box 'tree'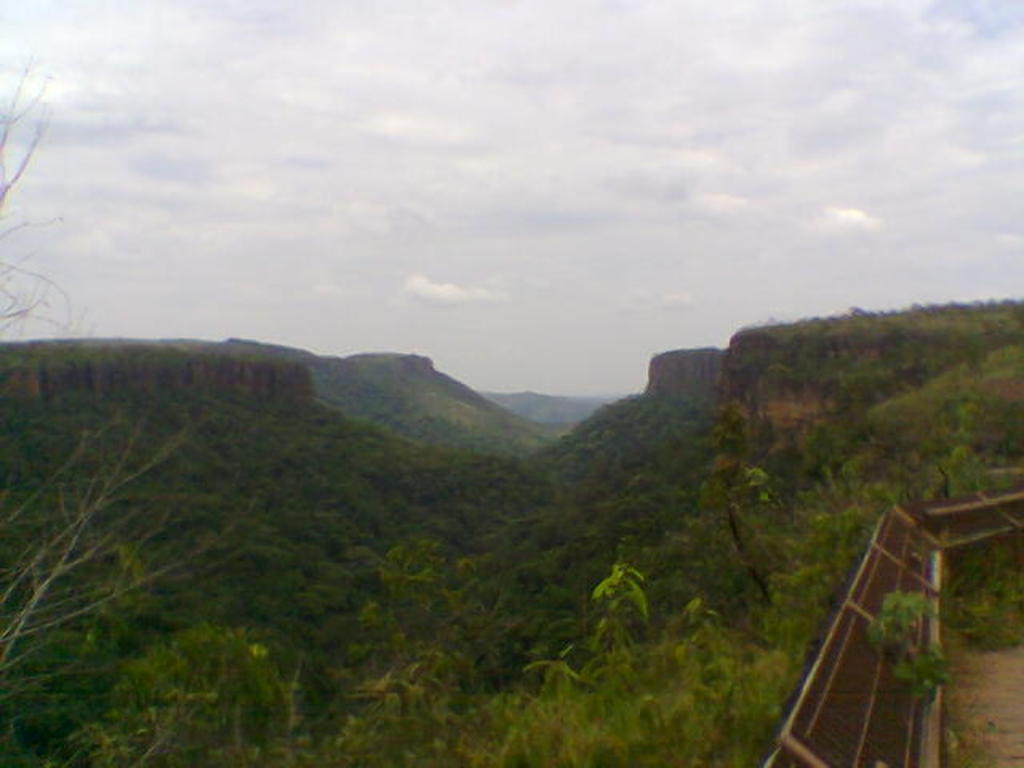
x1=0, y1=394, x2=234, y2=699
